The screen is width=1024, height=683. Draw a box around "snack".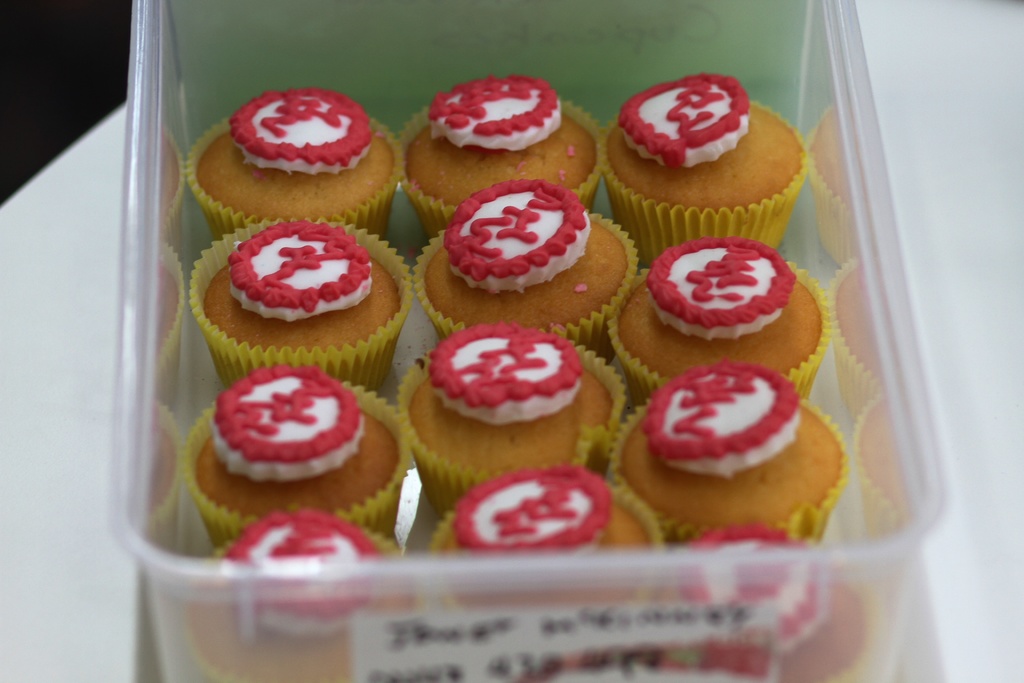
[429, 181, 629, 331].
